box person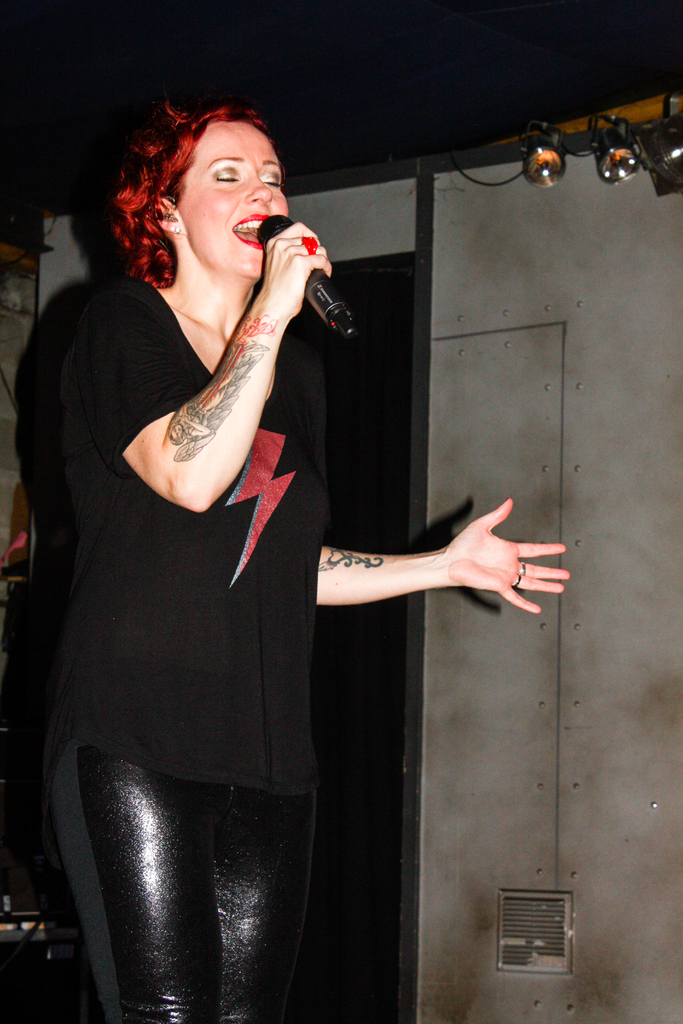
(left=26, top=92, right=444, bottom=1023)
